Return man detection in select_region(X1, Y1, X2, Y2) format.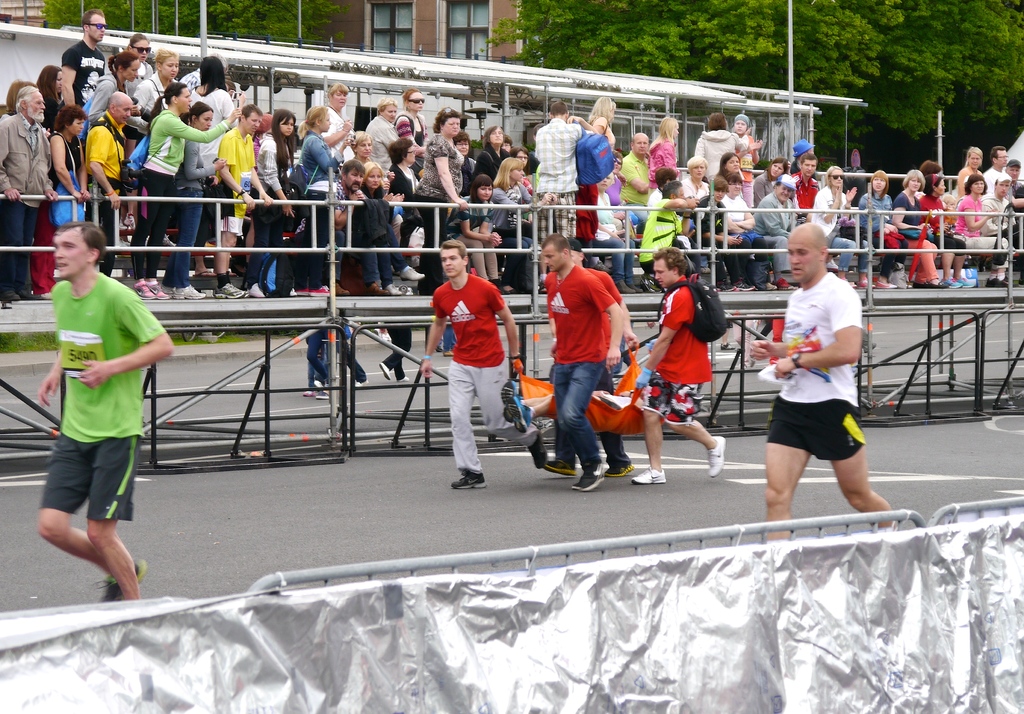
select_region(84, 90, 129, 284).
